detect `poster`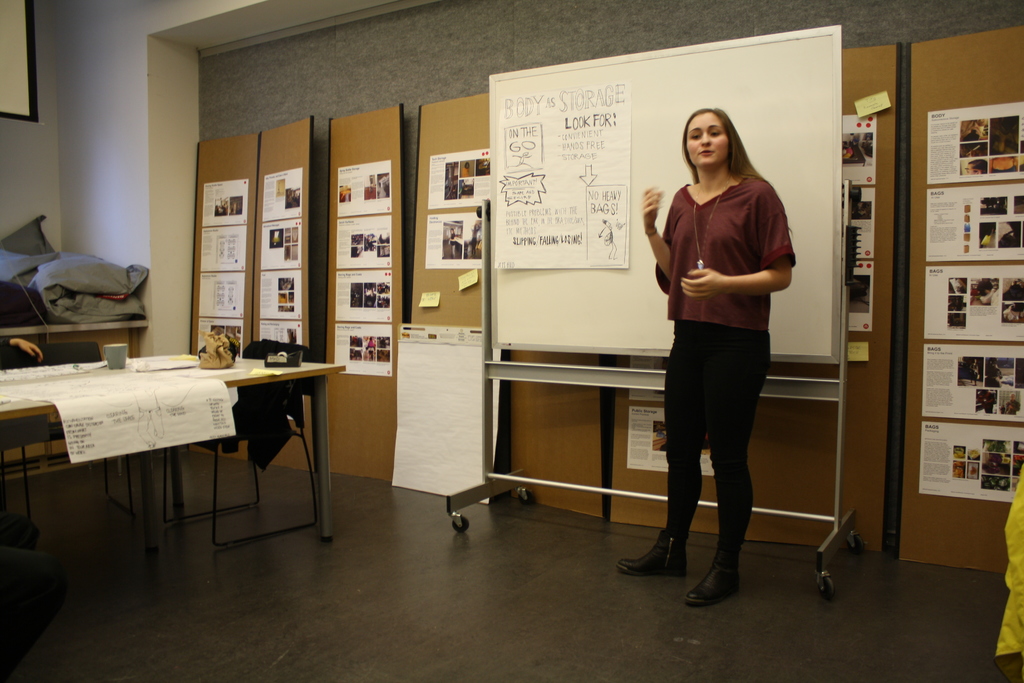
{"x1": 838, "y1": 115, "x2": 875, "y2": 185}
